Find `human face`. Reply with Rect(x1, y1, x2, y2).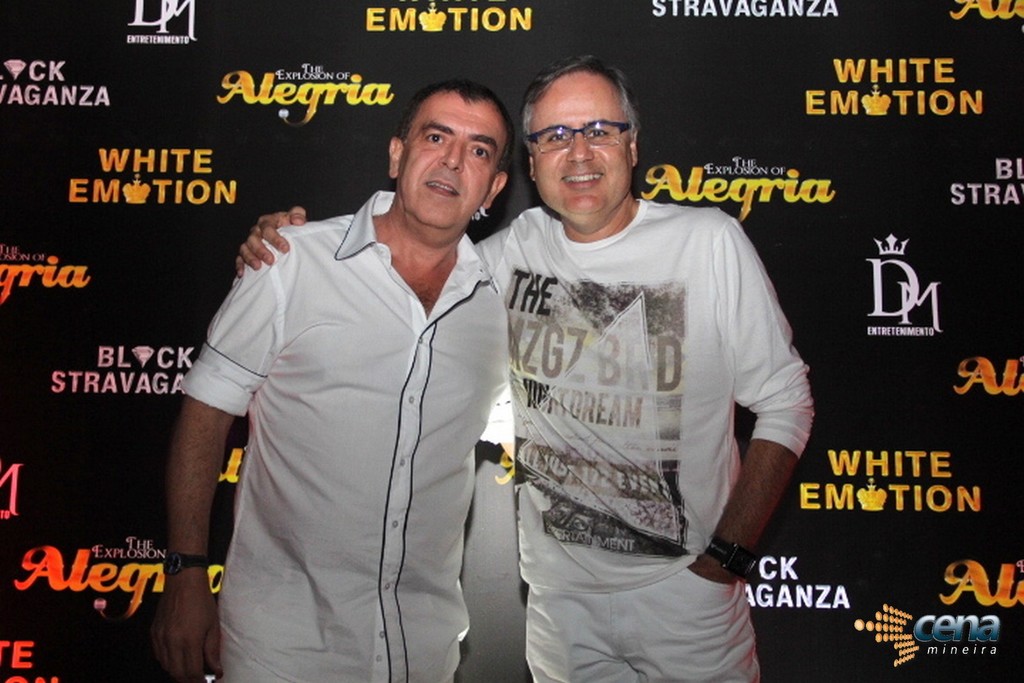
Rect(536, 76, 626, 229).
